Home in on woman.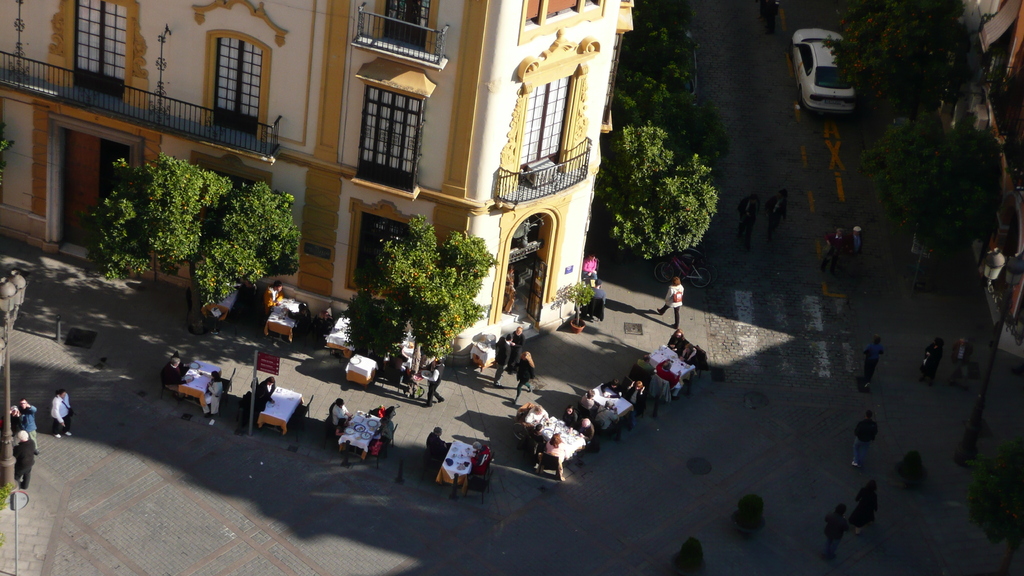
Homed in at select_region(202, 371, 222, 419).
